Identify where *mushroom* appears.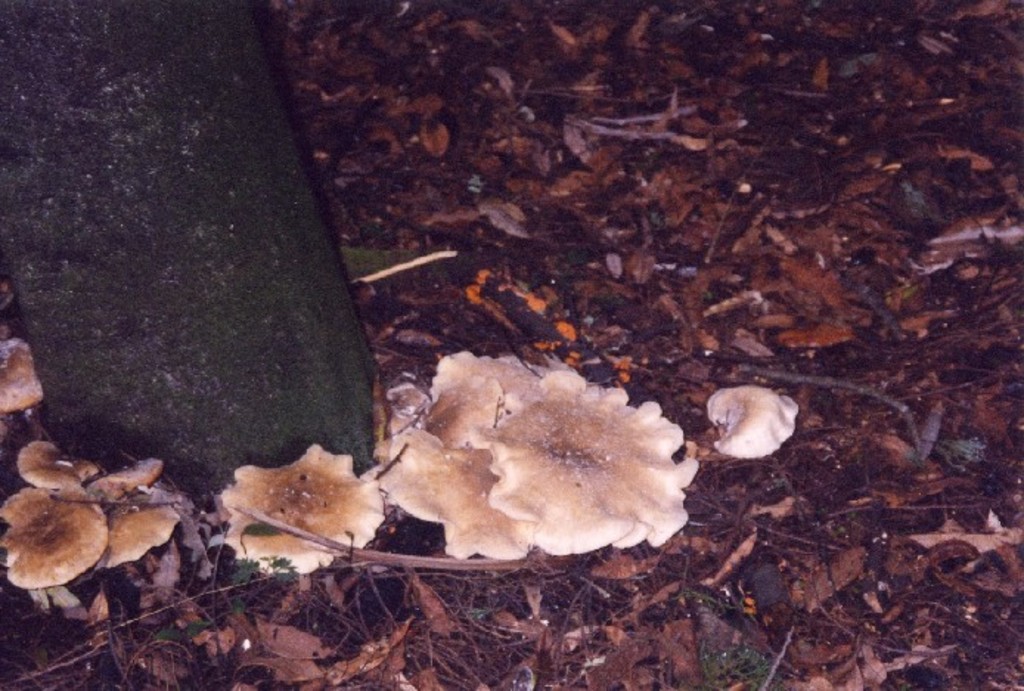
Appears at 704:384:800:458.
